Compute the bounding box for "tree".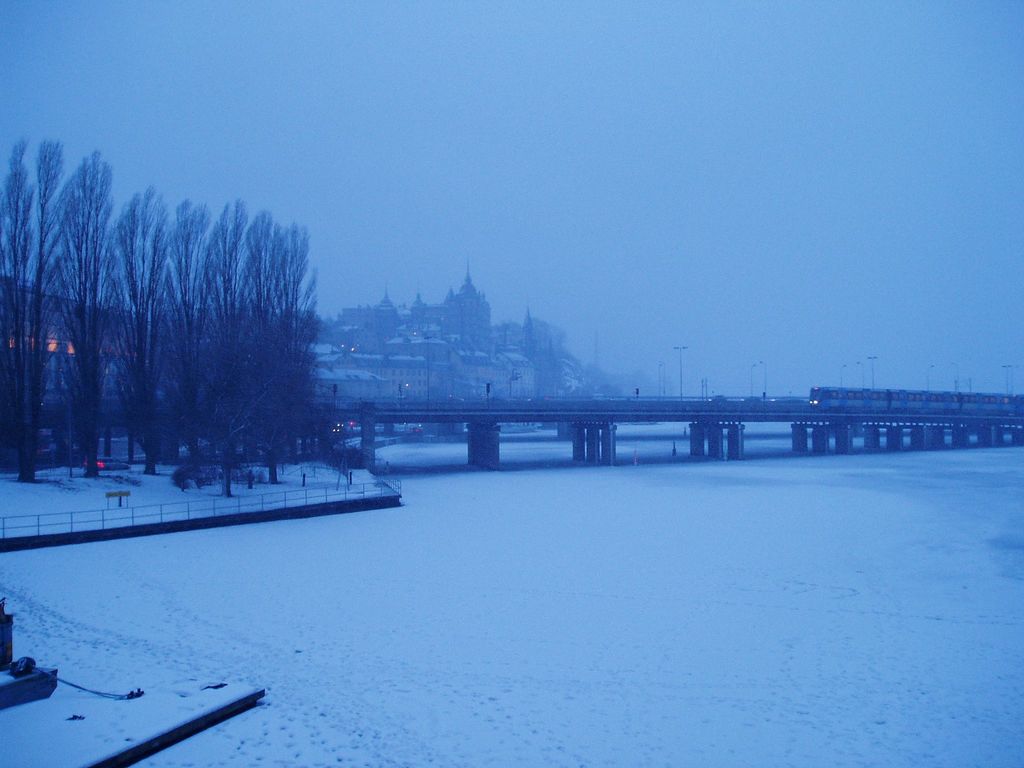
(x1=0, y1=131, x2=88, y2=491).
